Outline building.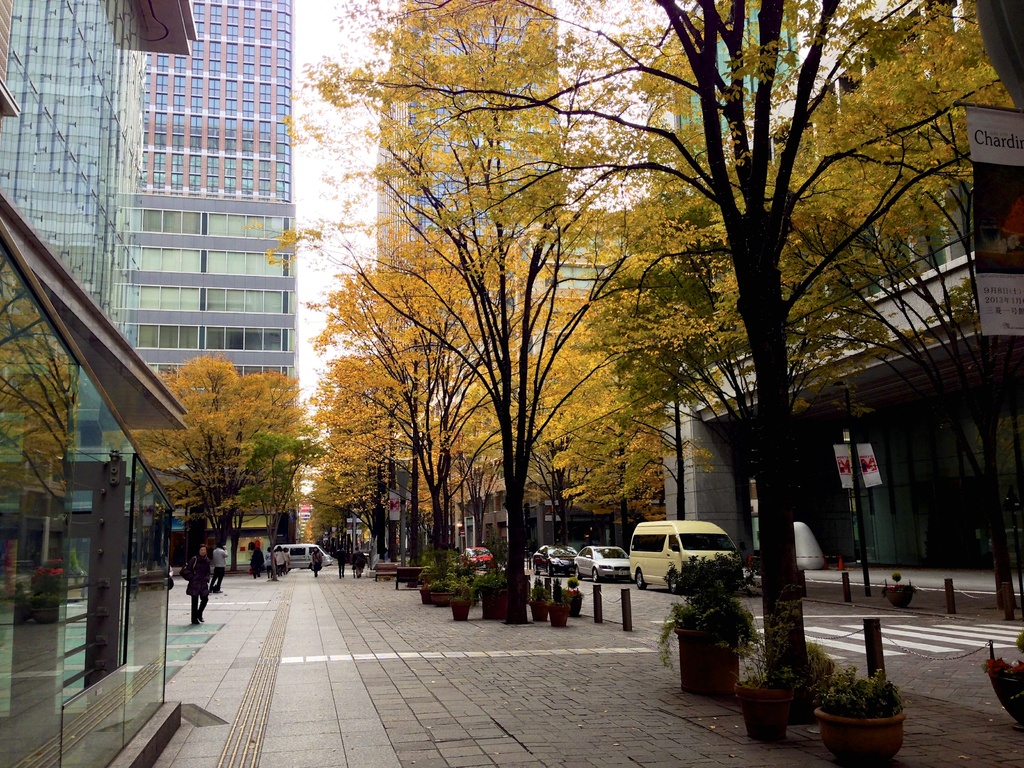
Outline: bbox=(0, 0, 301, 767).
